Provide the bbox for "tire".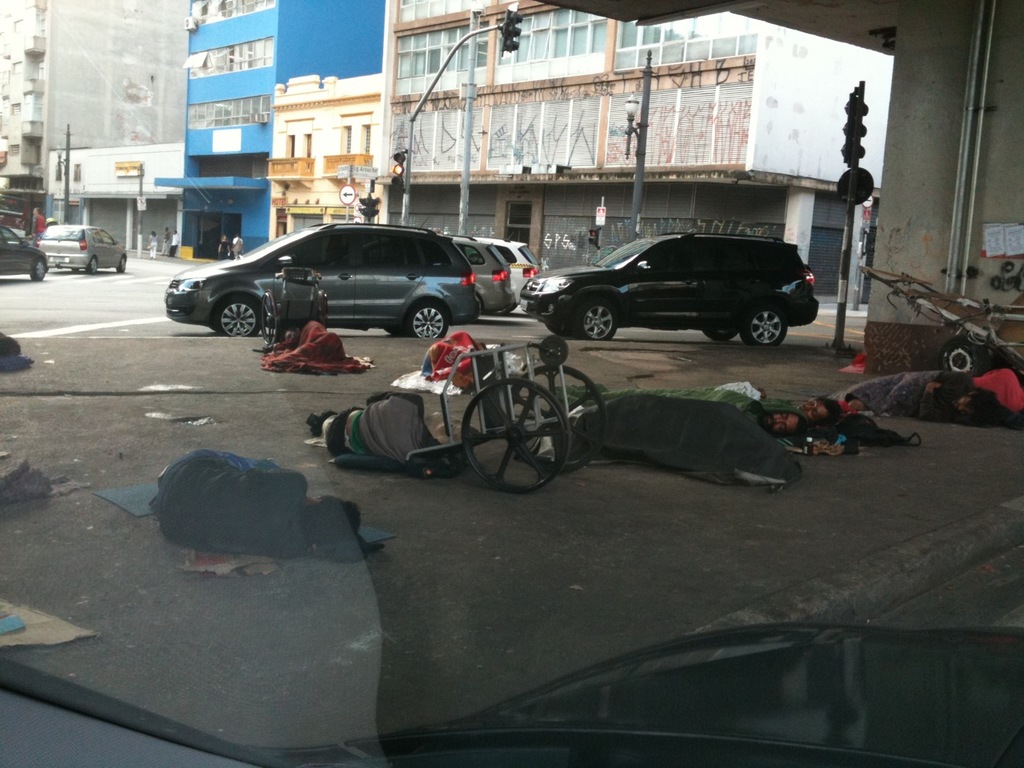
(574, 306, 619, 346).
